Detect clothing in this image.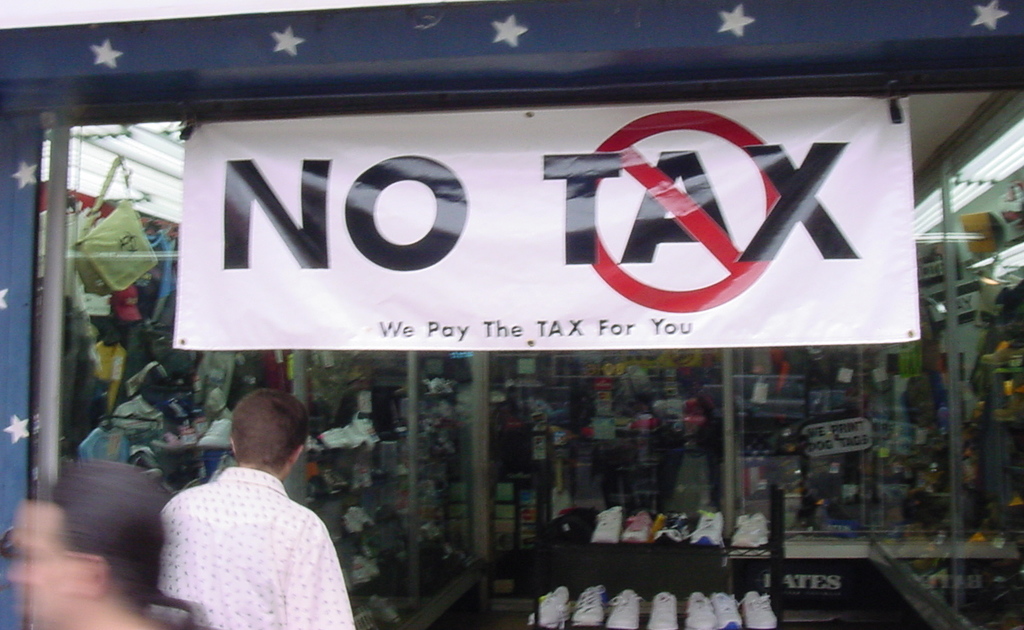
Detection: [154, 464, 354, 629].
